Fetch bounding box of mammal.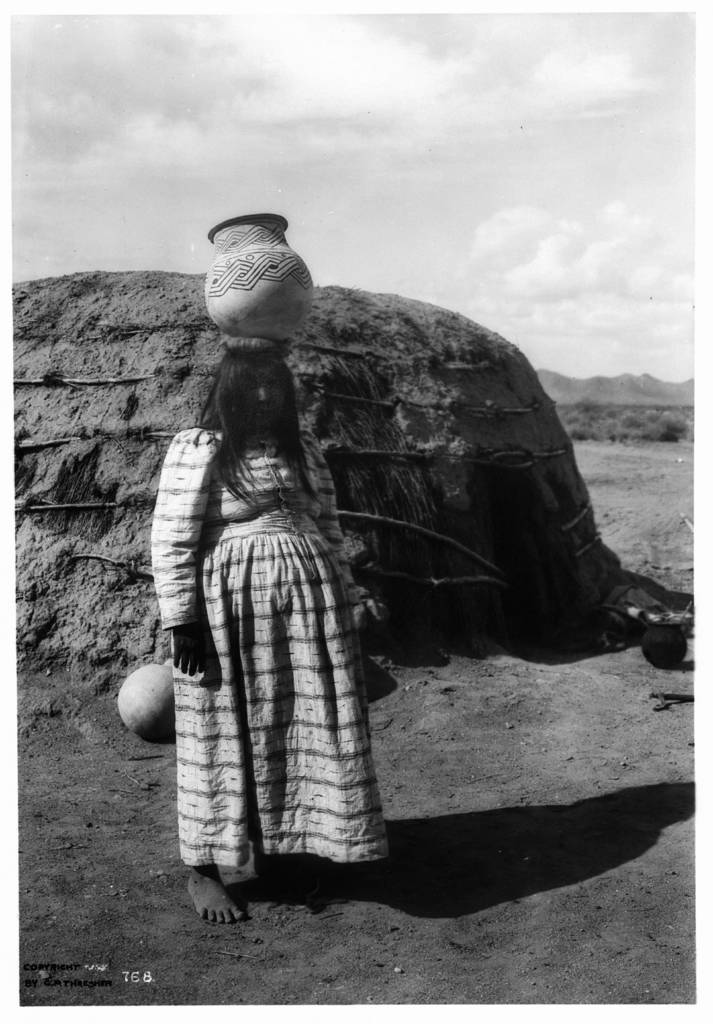
Bbox: [left=134, top=329, right=401, bottom=860].
